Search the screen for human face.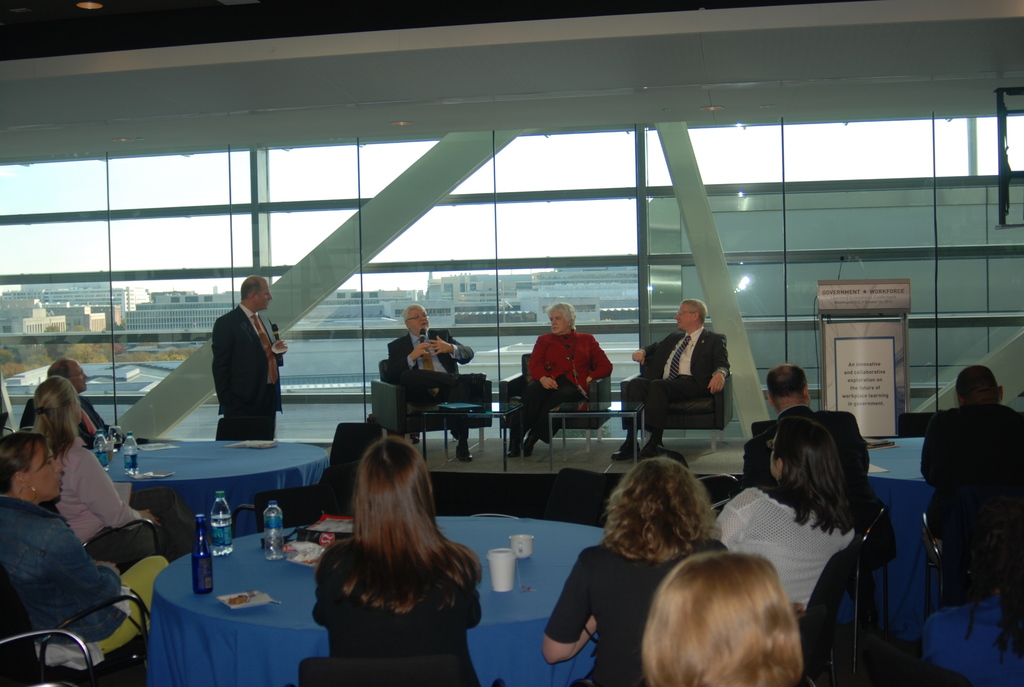
Found at {"x1": 27, "y1": 441, "x2": 61, "y2": 499}.
